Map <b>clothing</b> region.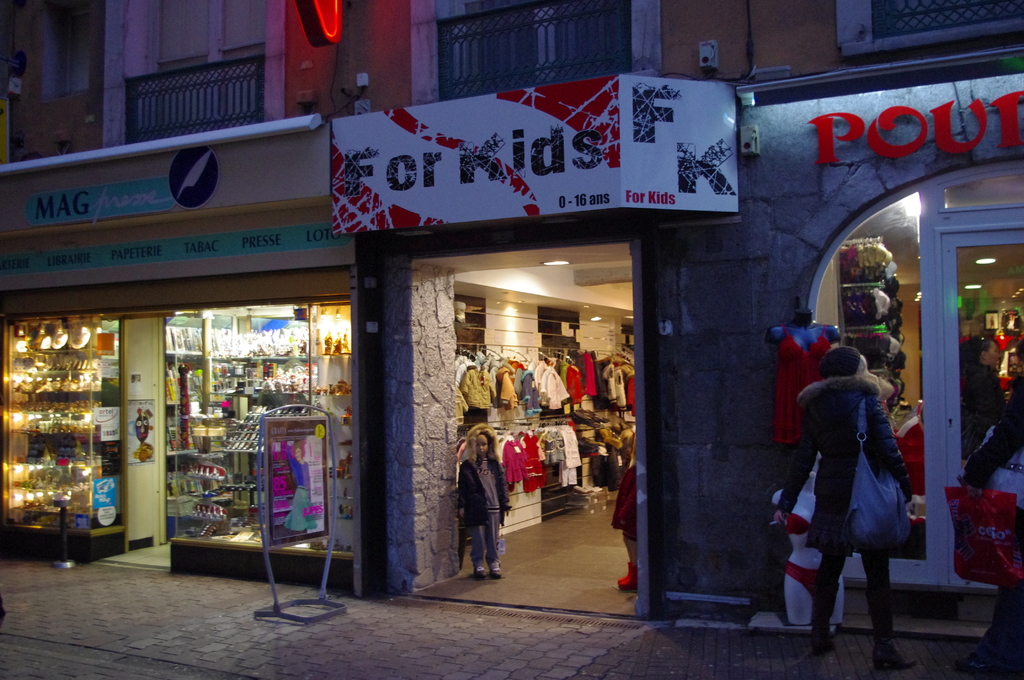
Mapped to x1=612, y1=441, x2=636, y2=579.
